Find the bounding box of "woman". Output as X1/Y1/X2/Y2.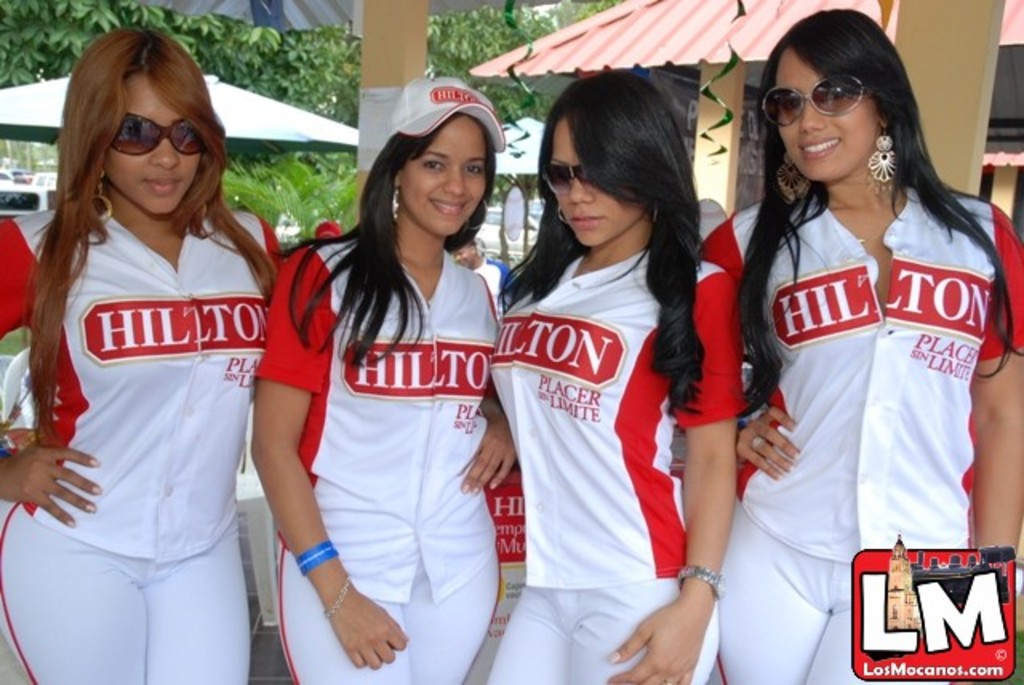
8/24/291/672.
